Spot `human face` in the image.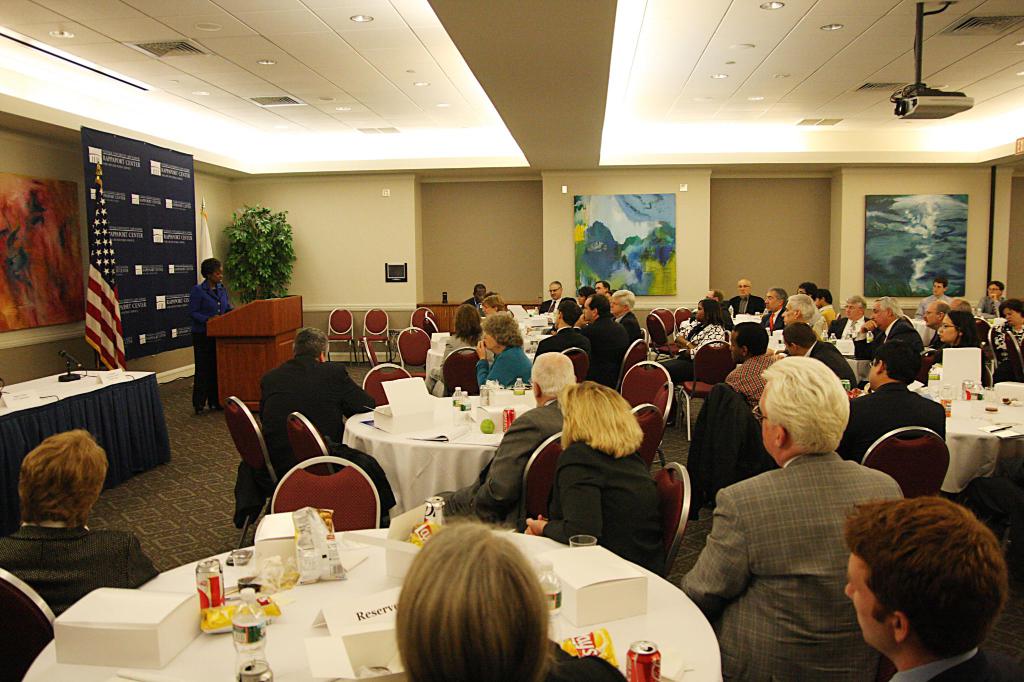
`human face` found at left=594, top=282, right=605, bottom=296.
